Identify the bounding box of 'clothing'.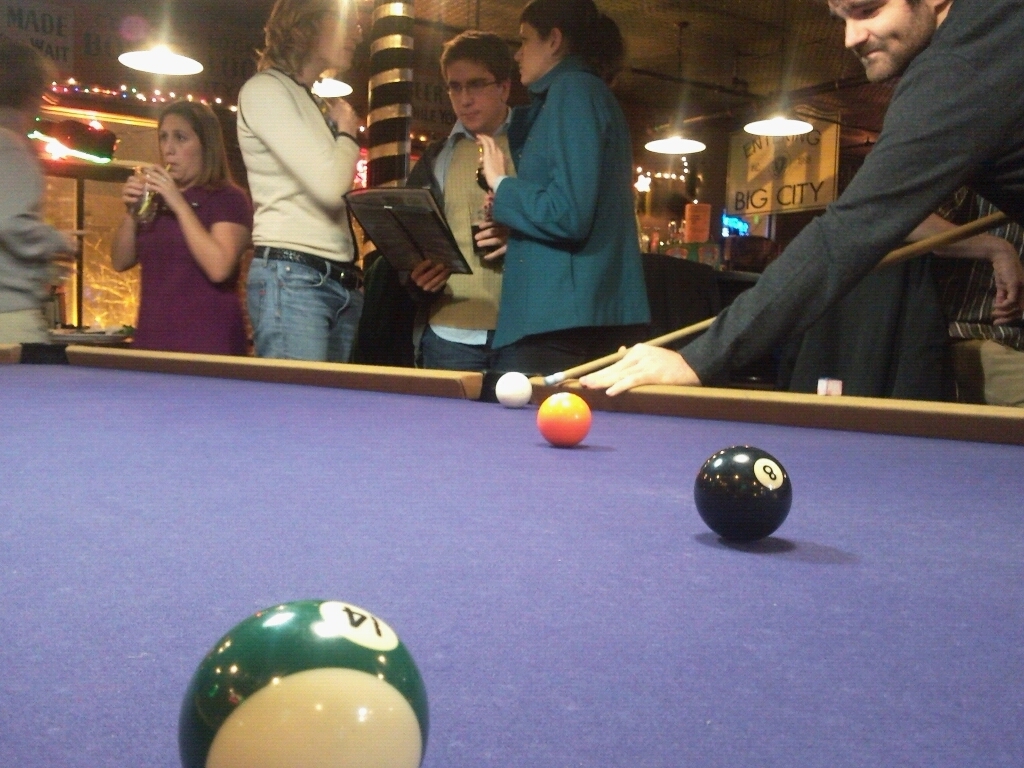
locate(376, 90, 519, 376).
